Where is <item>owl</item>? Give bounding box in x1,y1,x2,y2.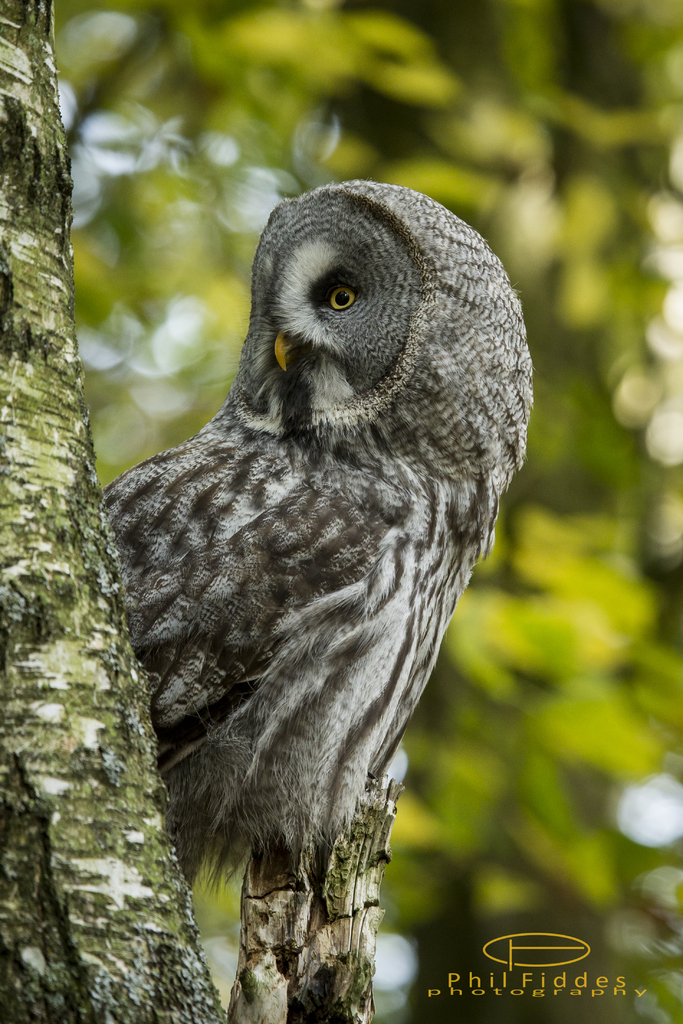
104,173,538,891.
